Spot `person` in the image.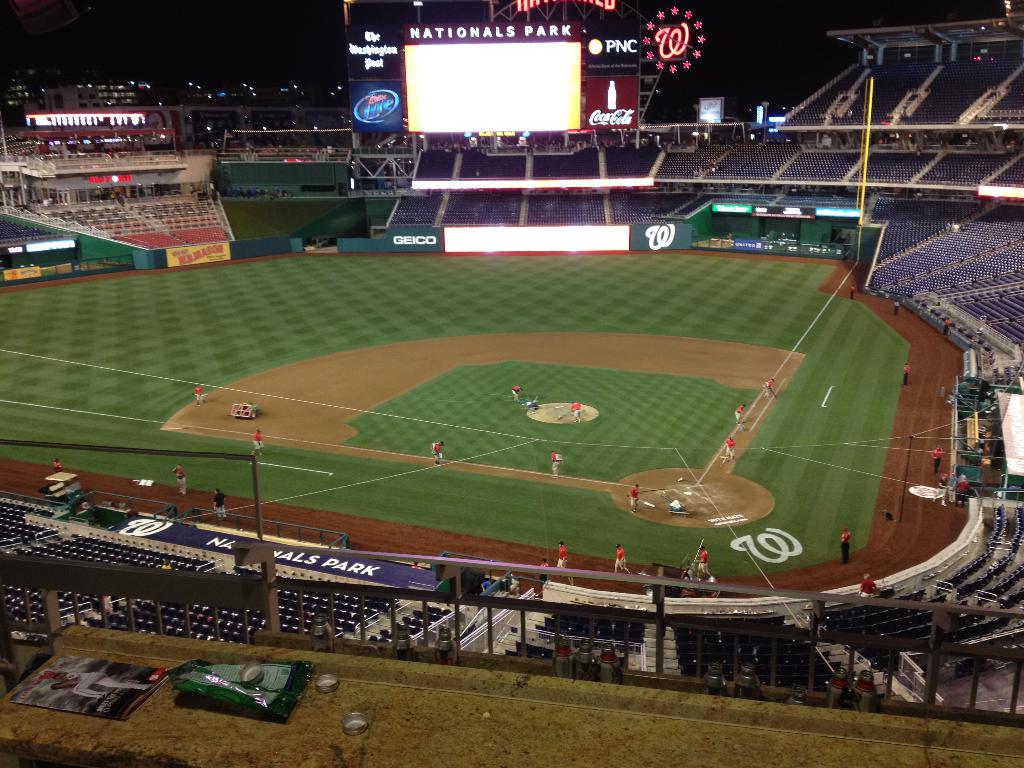
`person` found at 189/384/207/405.
